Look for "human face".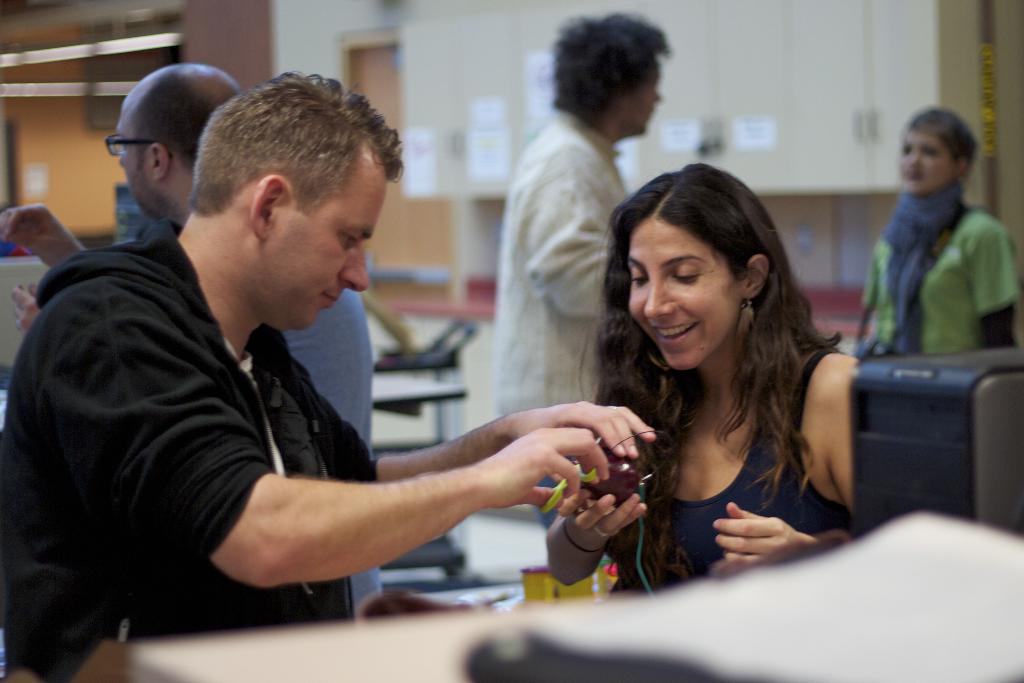
Found: crop(632, 215, 735, 376).
